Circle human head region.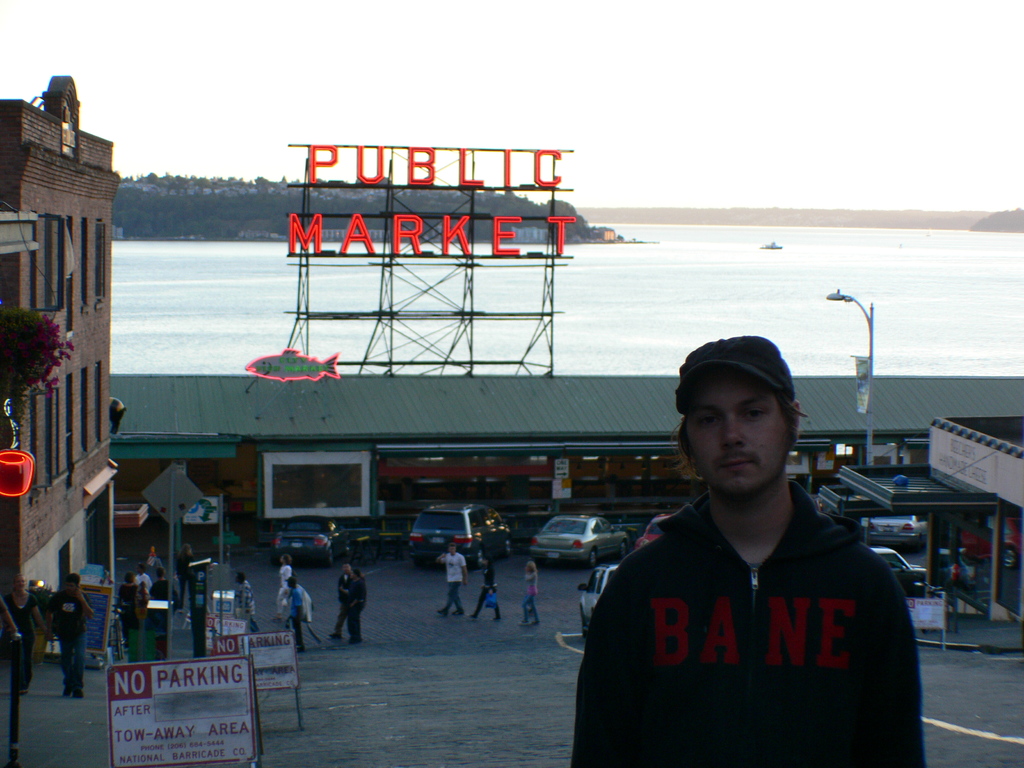
Region: [x1=236, y1=570, x2=245, y2=581].
